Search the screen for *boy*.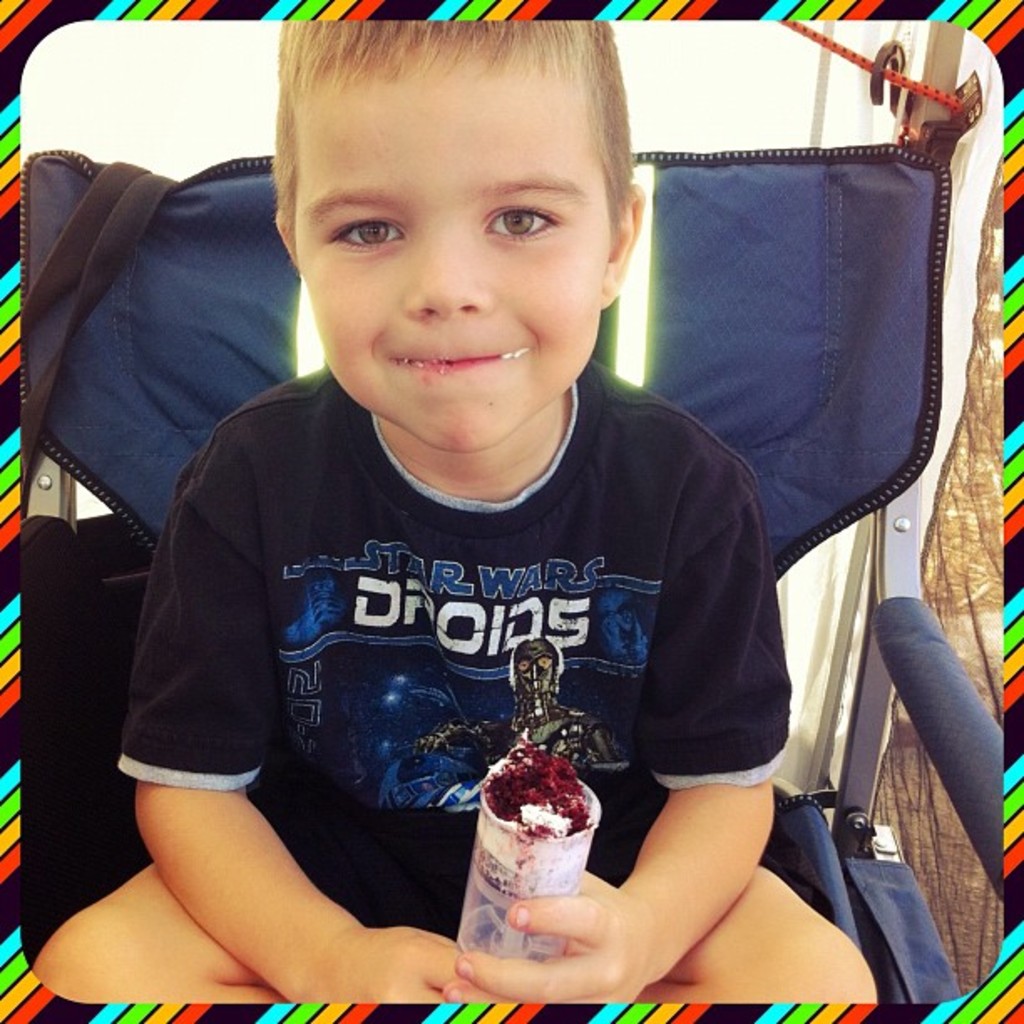
Found at [x1=33, y1=20, x2=882, y2=1012].
